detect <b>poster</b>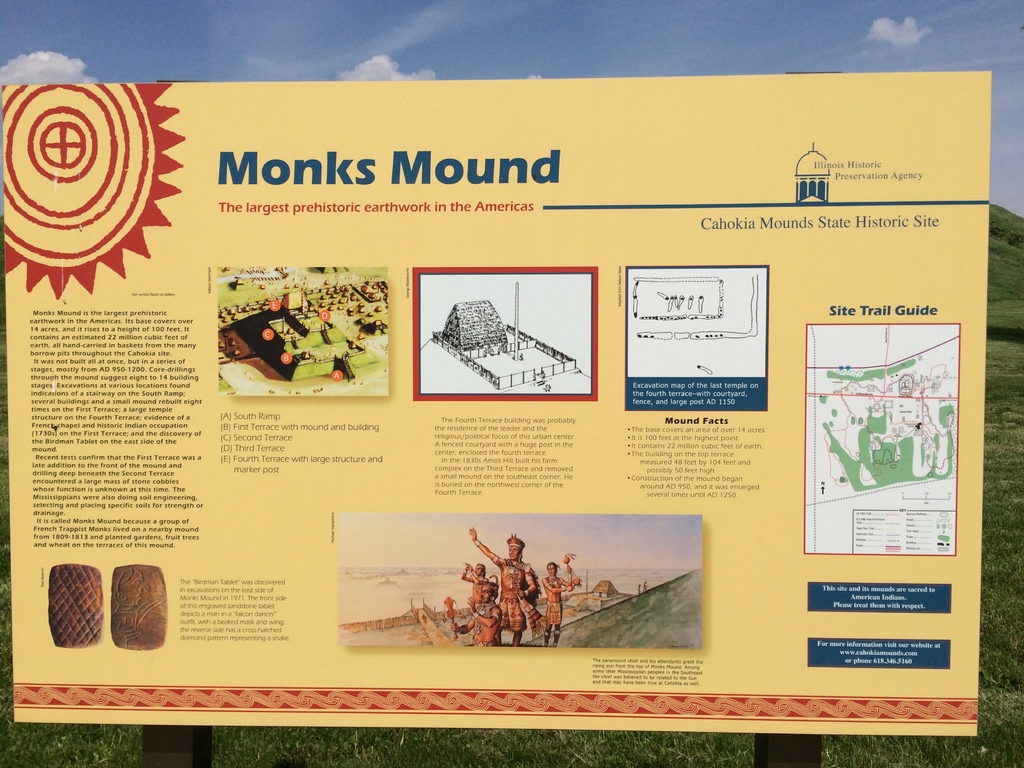
bbox(4, 66, 997, 743)
